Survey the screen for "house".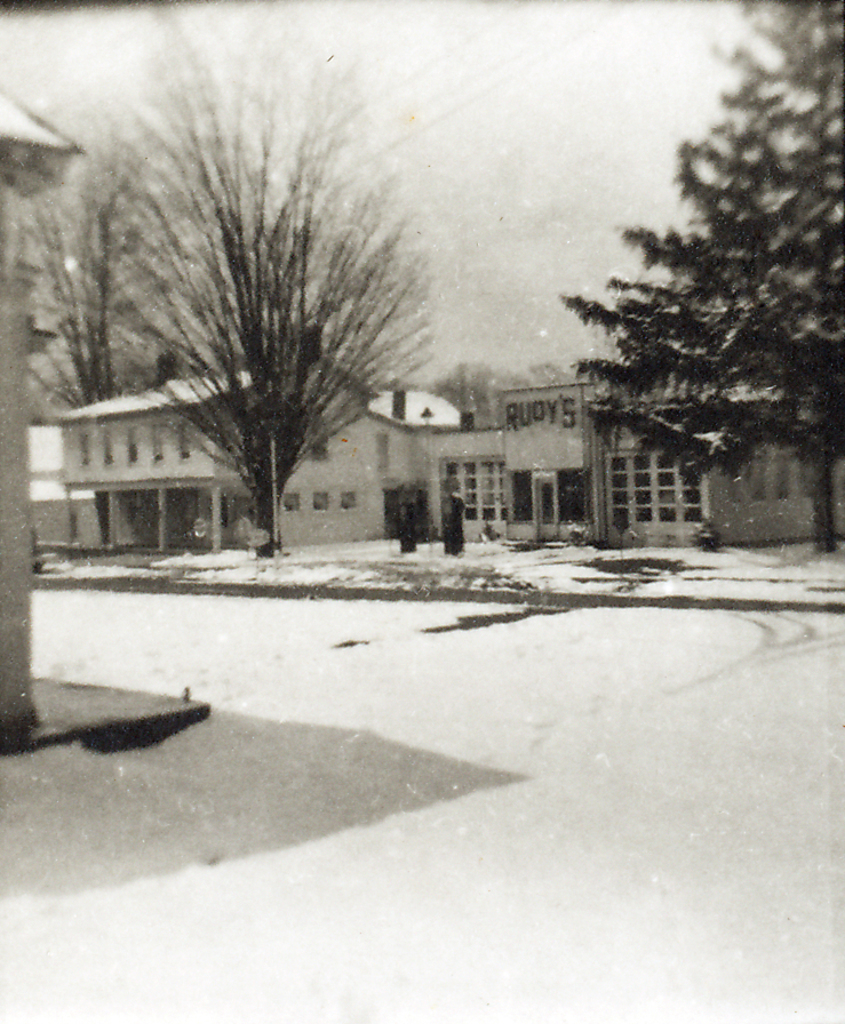
Survey found: {"x1": 712, "y1": 398, "x2": 844, "y2": 562}.
